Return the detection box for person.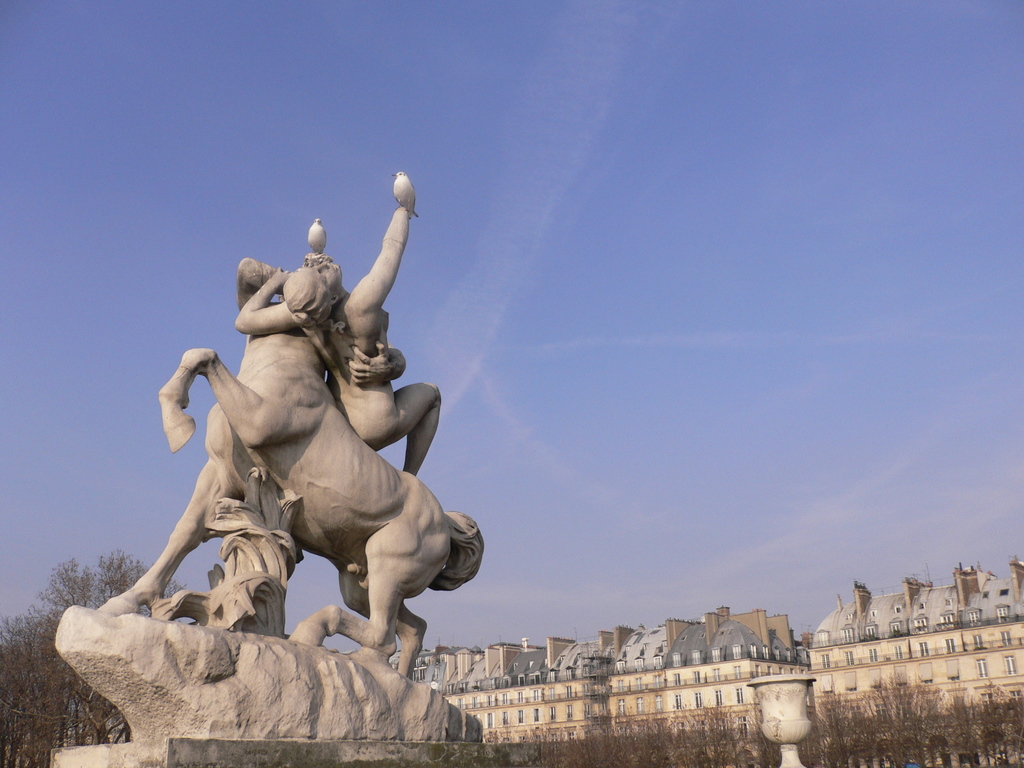
select_region(237, 207, 441, 470).
